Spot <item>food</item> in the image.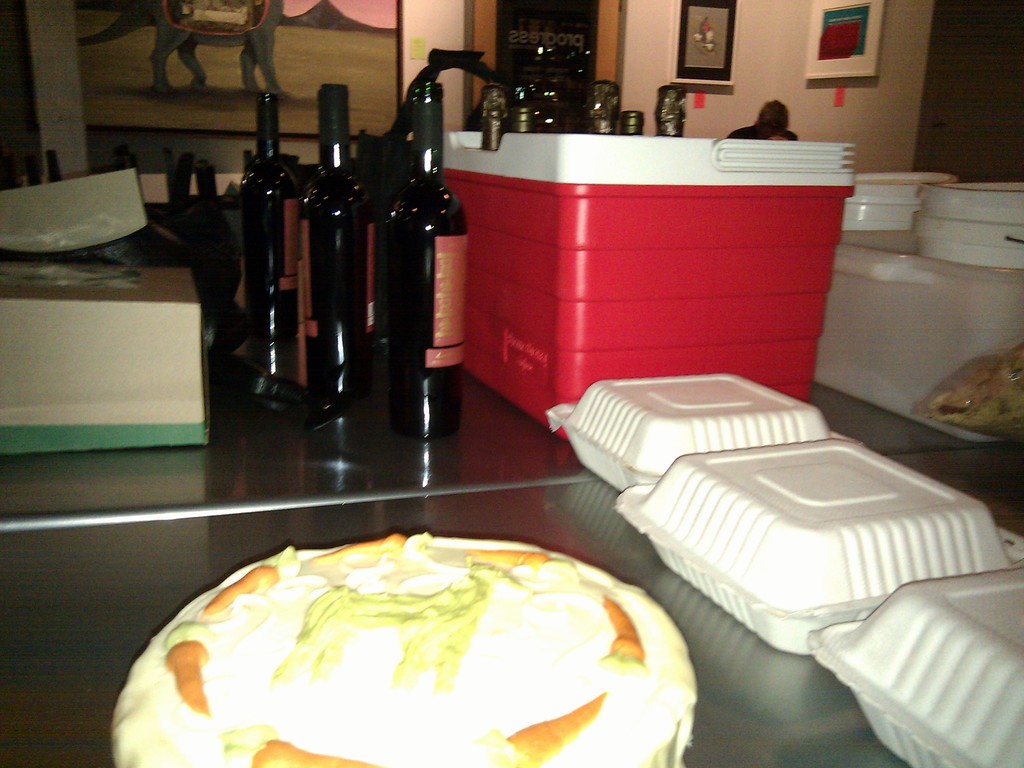
<item>food</item> found at detection(108, 532, 703, 767).
